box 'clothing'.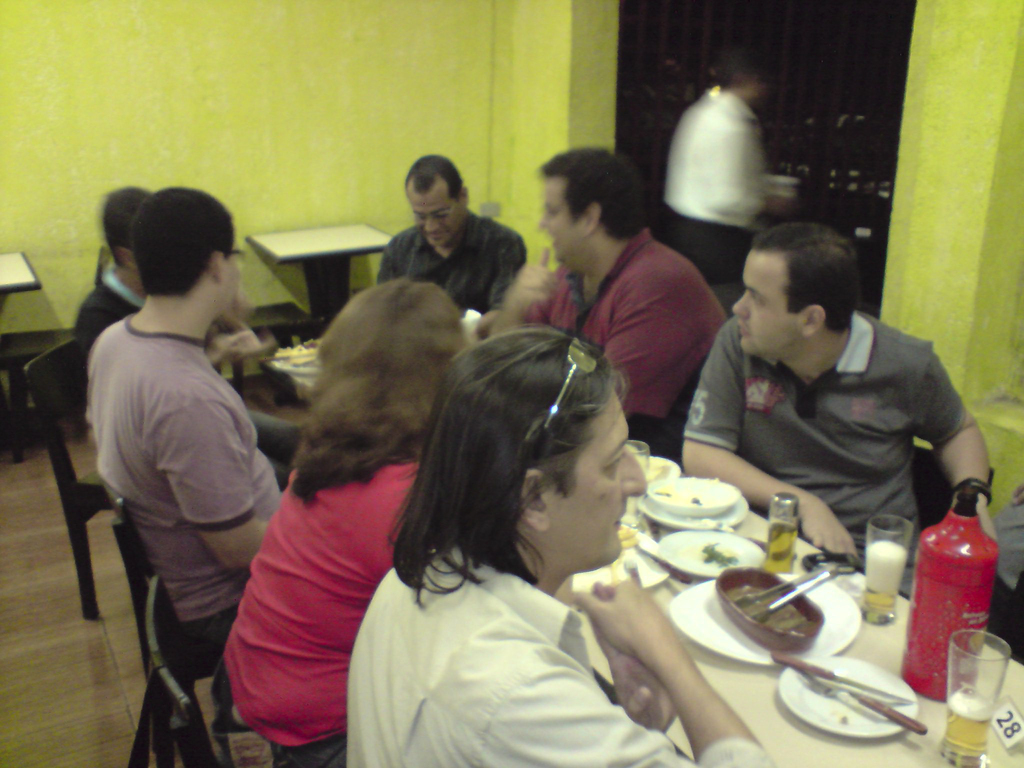
Rect(658, 262, 998, 602).
